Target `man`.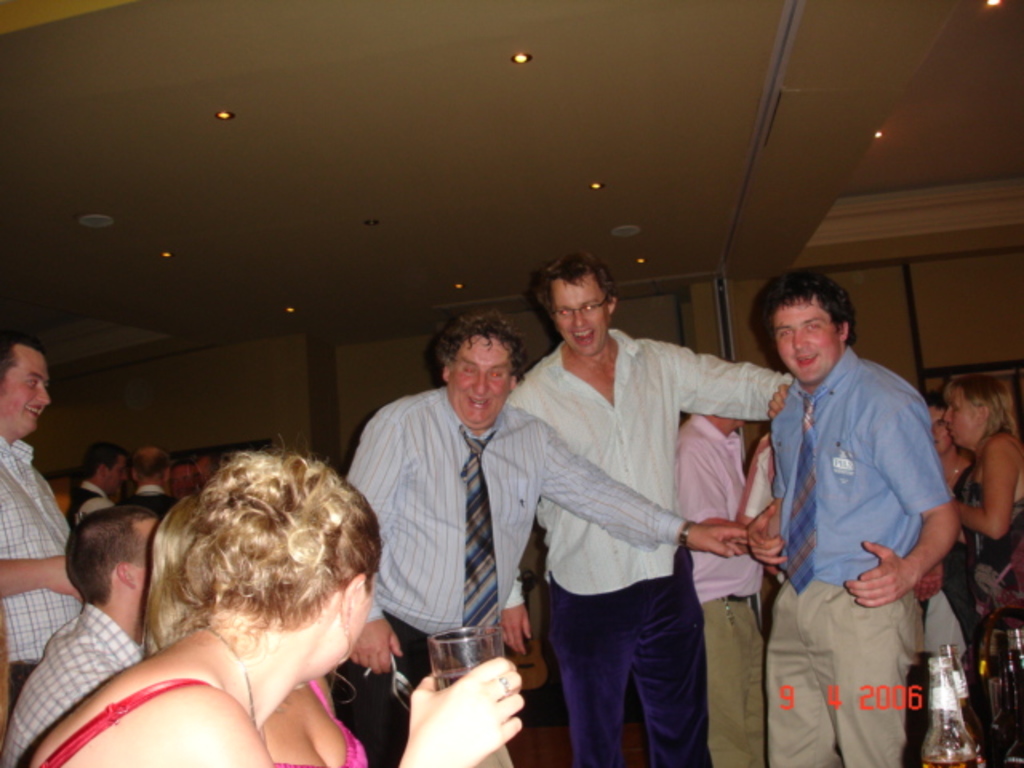
Target region: detection(738, 277, 962, 766).
